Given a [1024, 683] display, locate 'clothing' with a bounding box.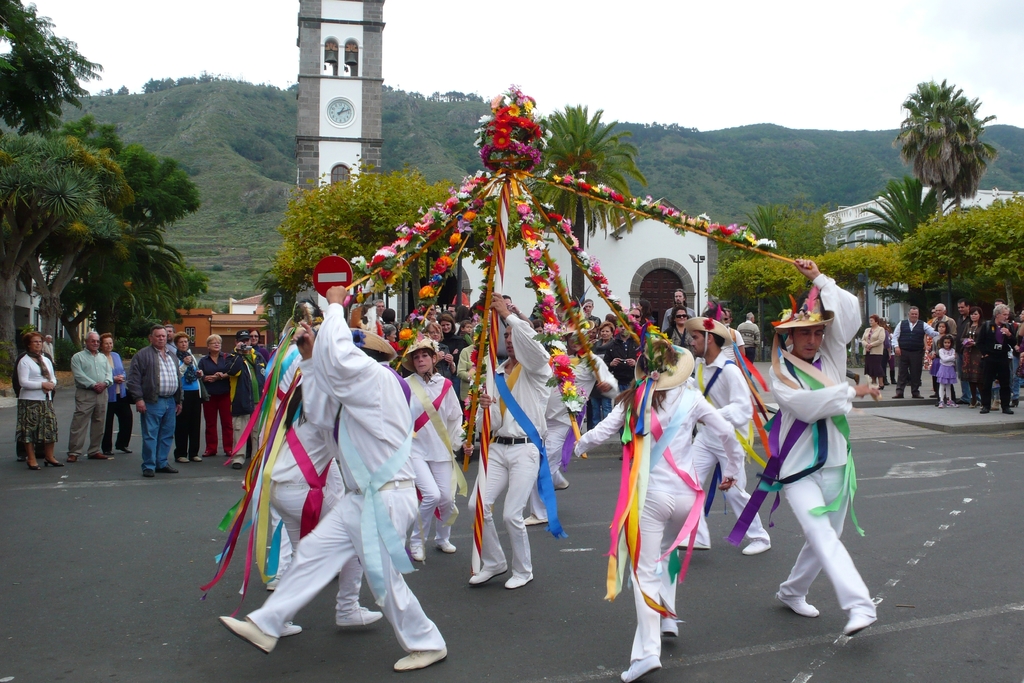
Located: left=467, top=314, right=553, bottom=576.
